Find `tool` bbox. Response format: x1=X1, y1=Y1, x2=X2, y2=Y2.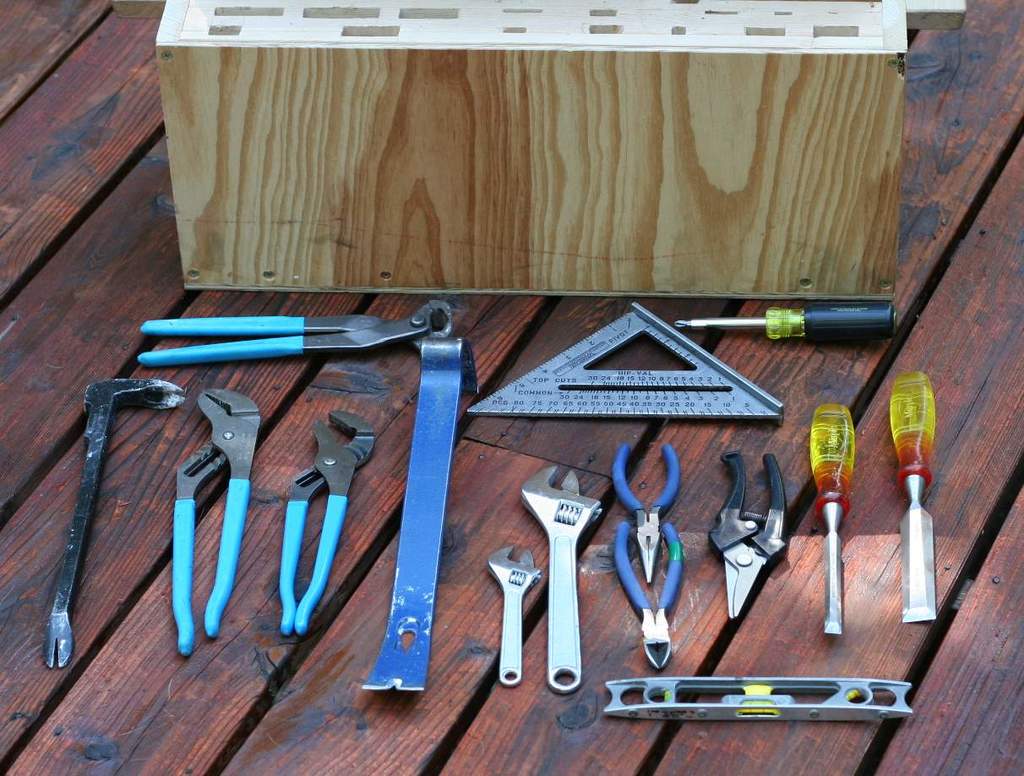
x1=148, y1=355, x2=259, y2=650.
